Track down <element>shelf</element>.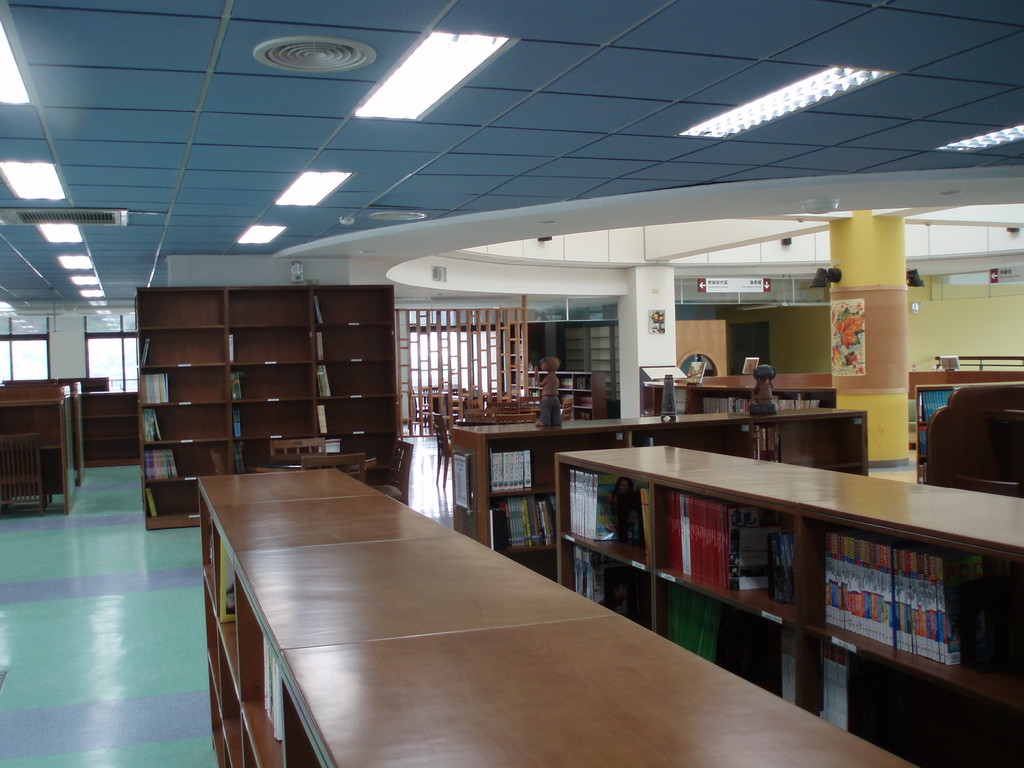
Tracked to left=250, top=616, right=301, bottom=767.
